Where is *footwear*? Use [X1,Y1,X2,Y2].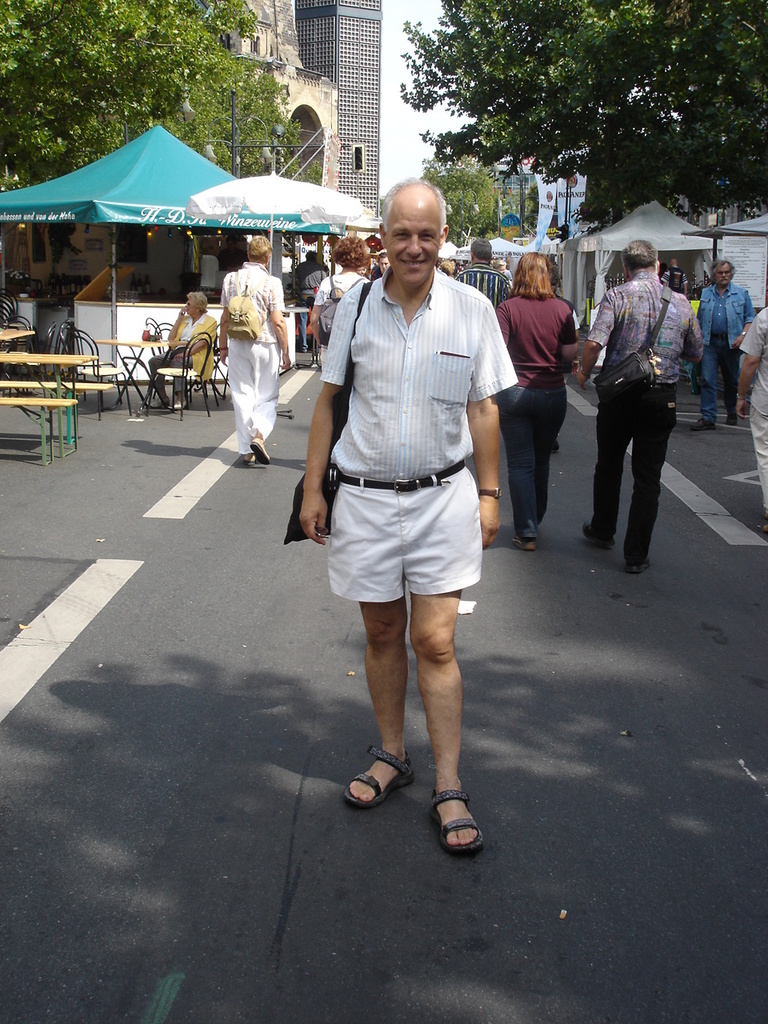
[151,398,169,406].
